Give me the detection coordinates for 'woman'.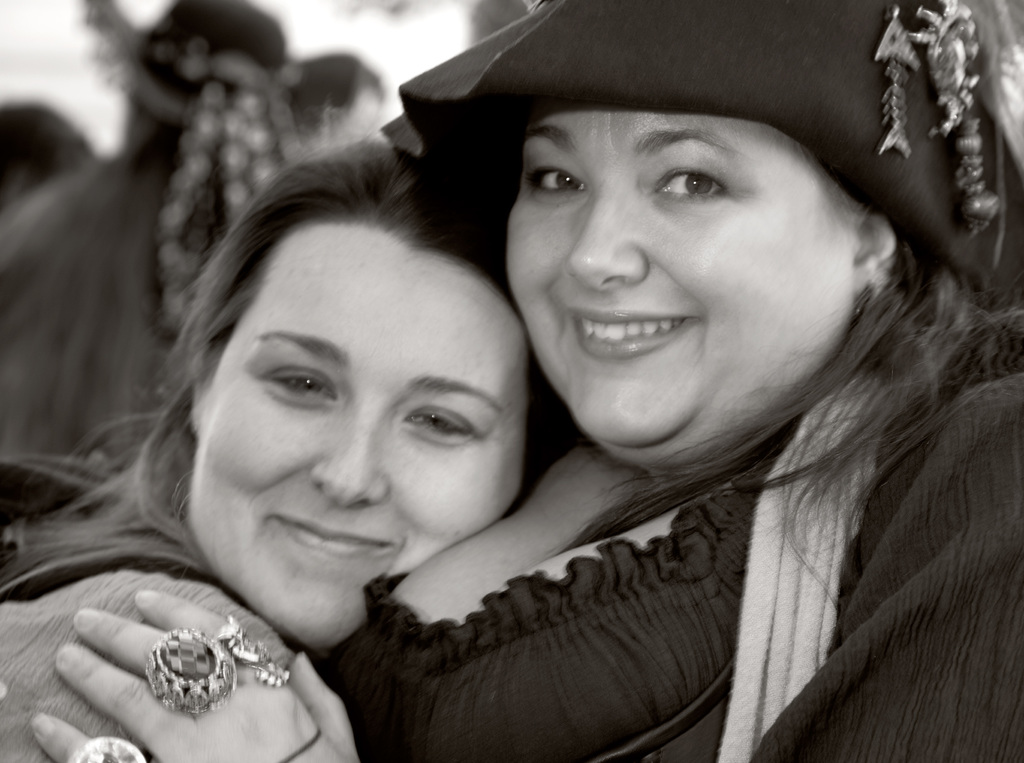
x1=0 y1=146 x2=589 y2=762.
